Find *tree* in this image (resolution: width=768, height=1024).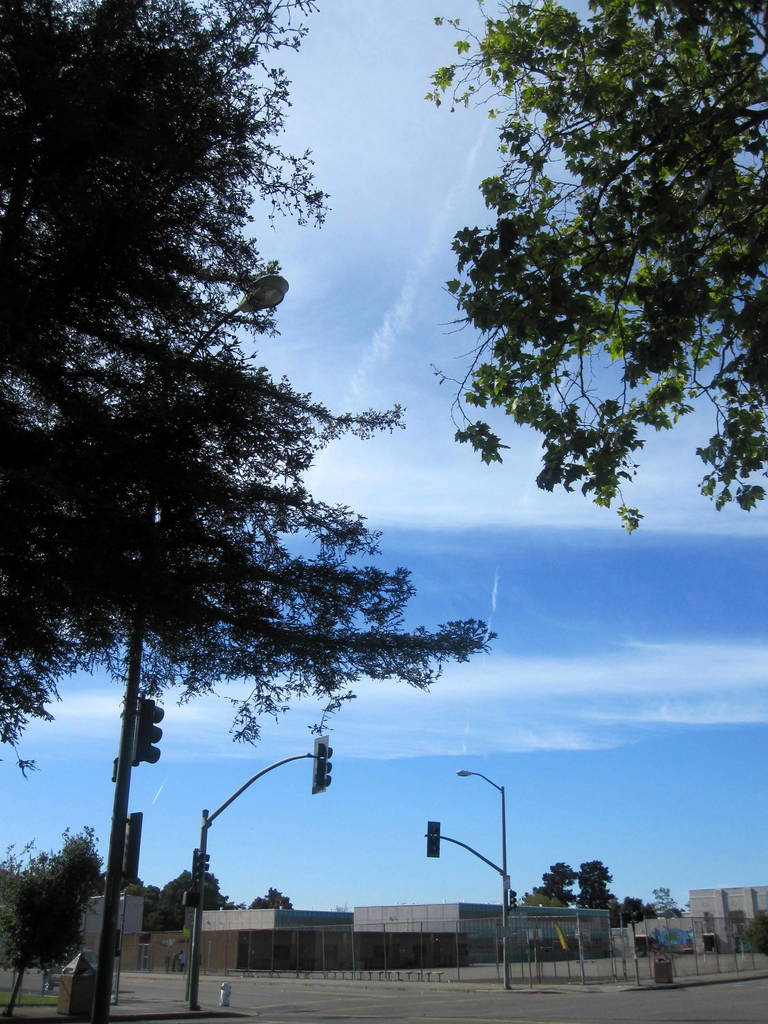
(570,851,679,936).
